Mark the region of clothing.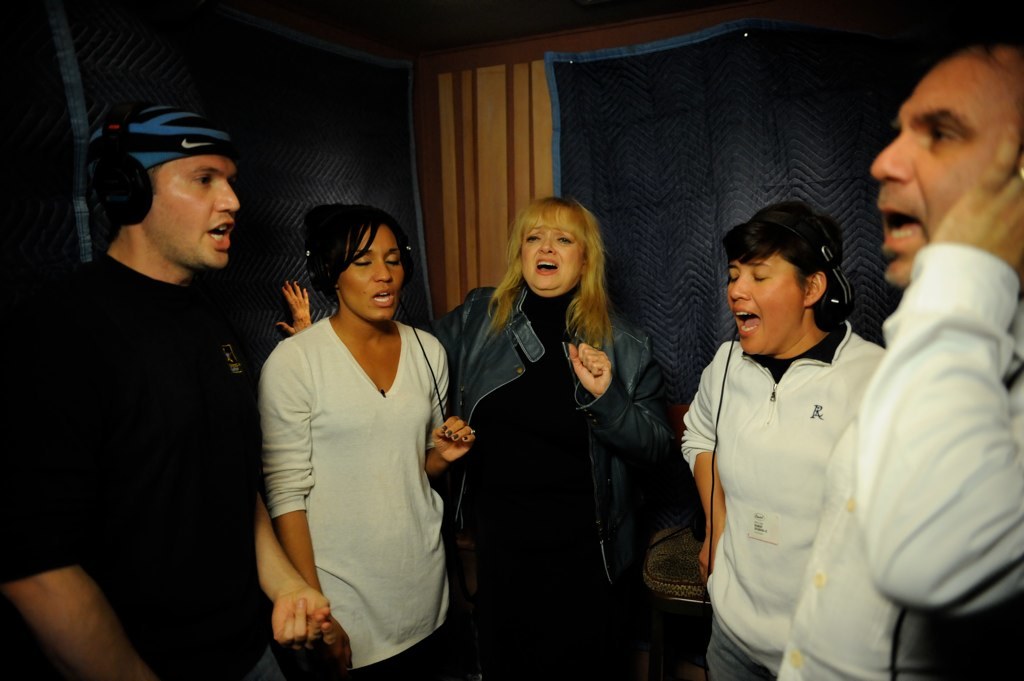
Region: 430:286:668:680.
